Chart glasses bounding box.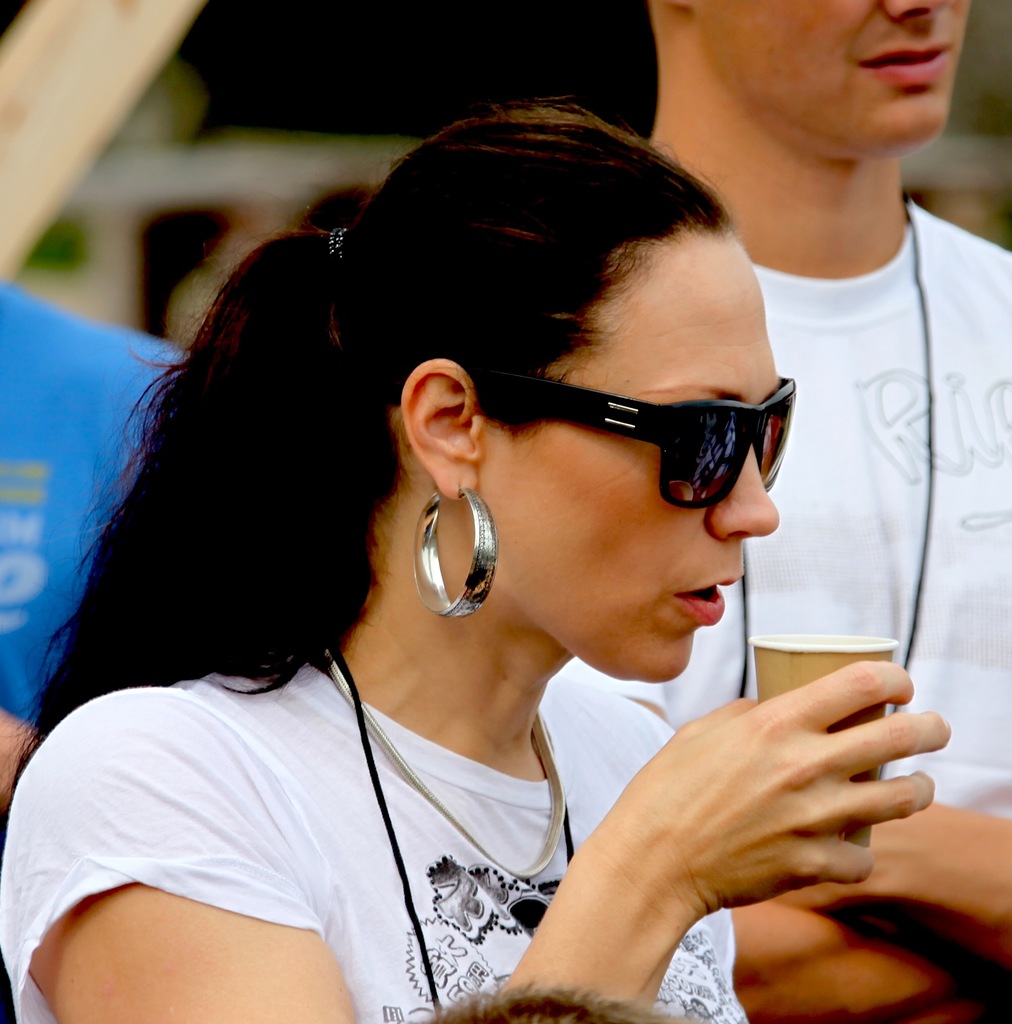
Charted: <bbox>443, 363, 818, 509</bbox>.
